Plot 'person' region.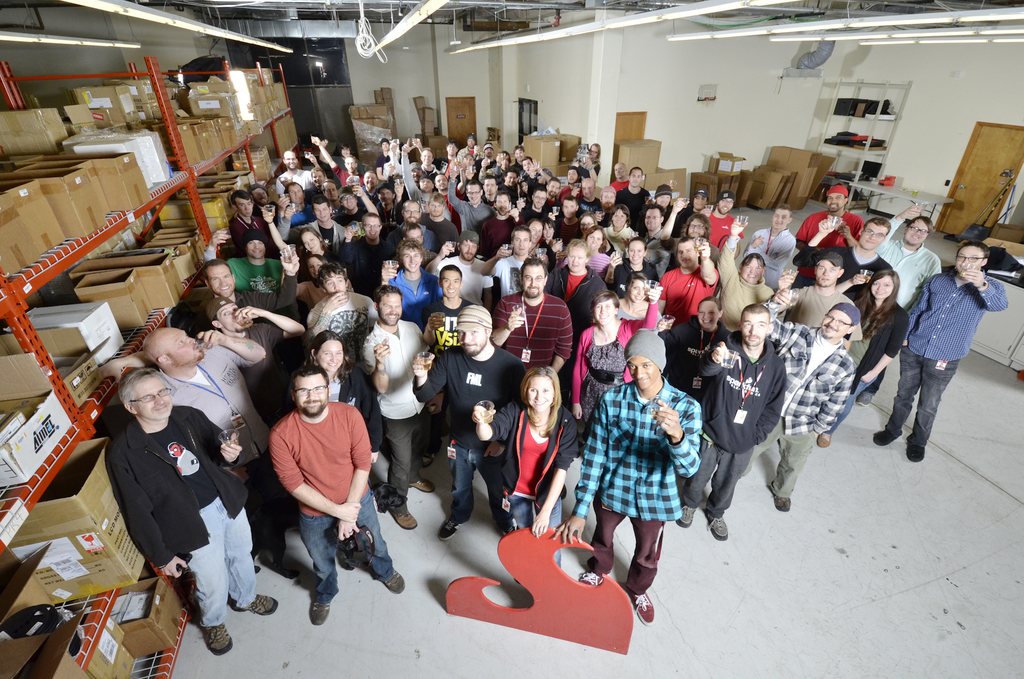
Plotted at <box>499,147,528,178</box>.
